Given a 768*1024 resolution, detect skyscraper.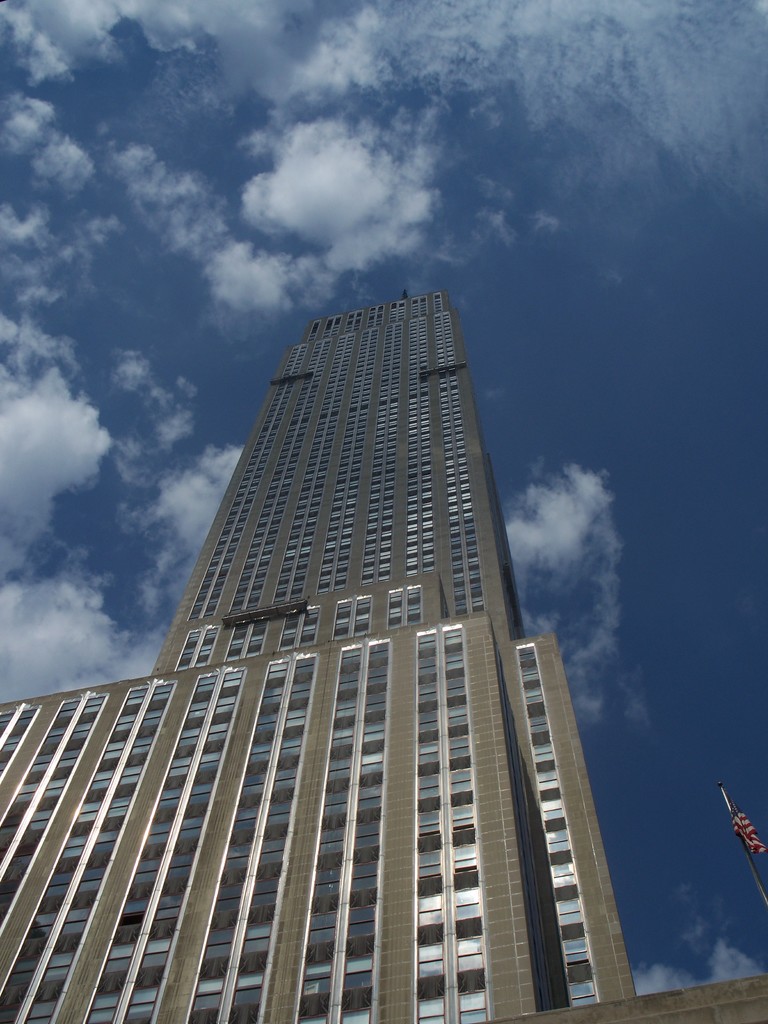
<region>12, 298, 677, 1011</region>.
